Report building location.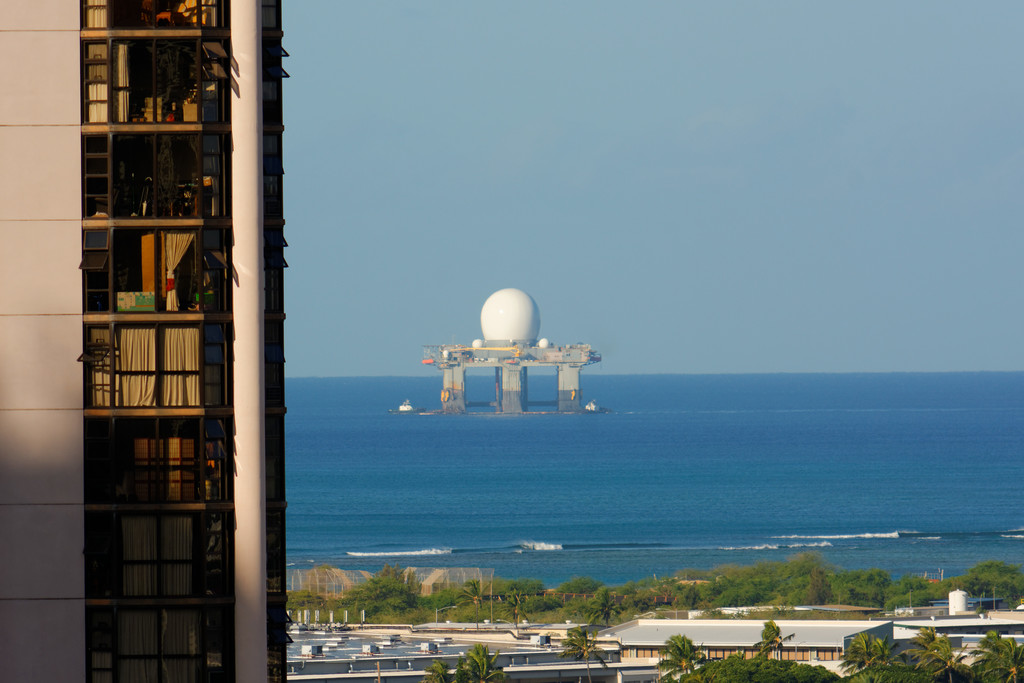
Report: bbox=(0, 0, 286, 682).
